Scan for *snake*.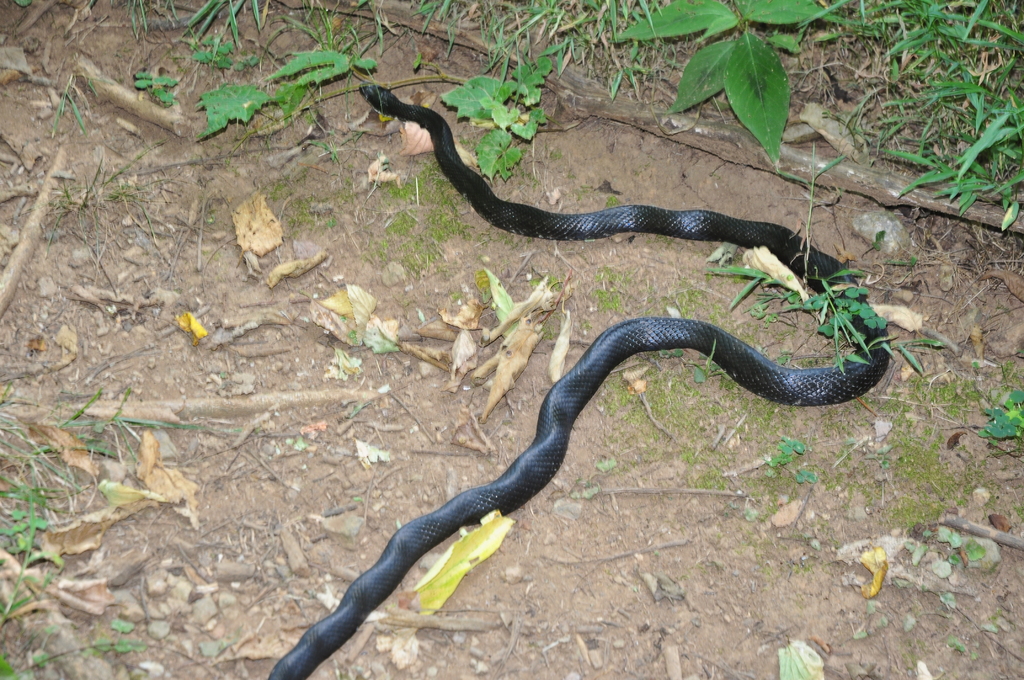
Scan result: left=255, top=85, right=896, bottom=679.
